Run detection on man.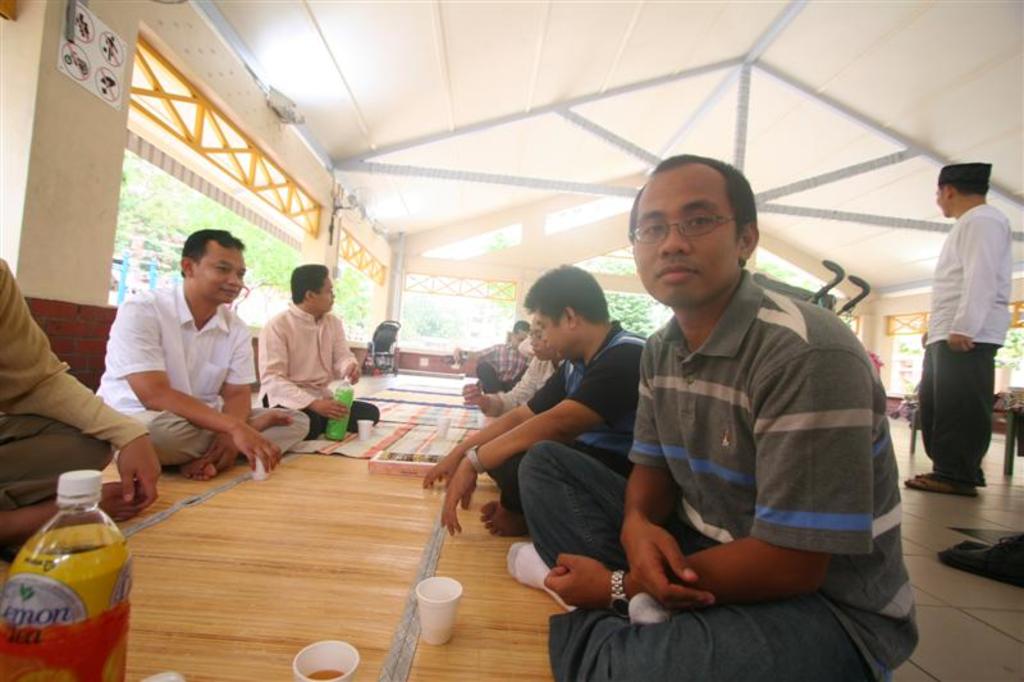
Result: box(95, 228, 311, 482).
